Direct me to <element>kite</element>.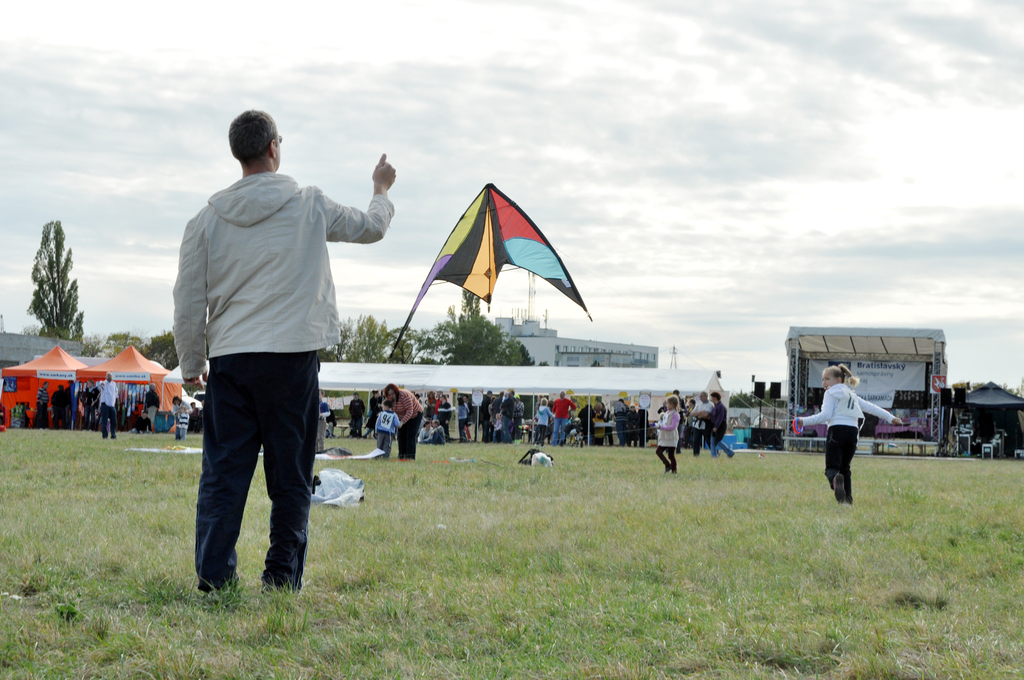
Direction: {"left": 400, "top": 184, "right": 598, "bottom": 366}.
